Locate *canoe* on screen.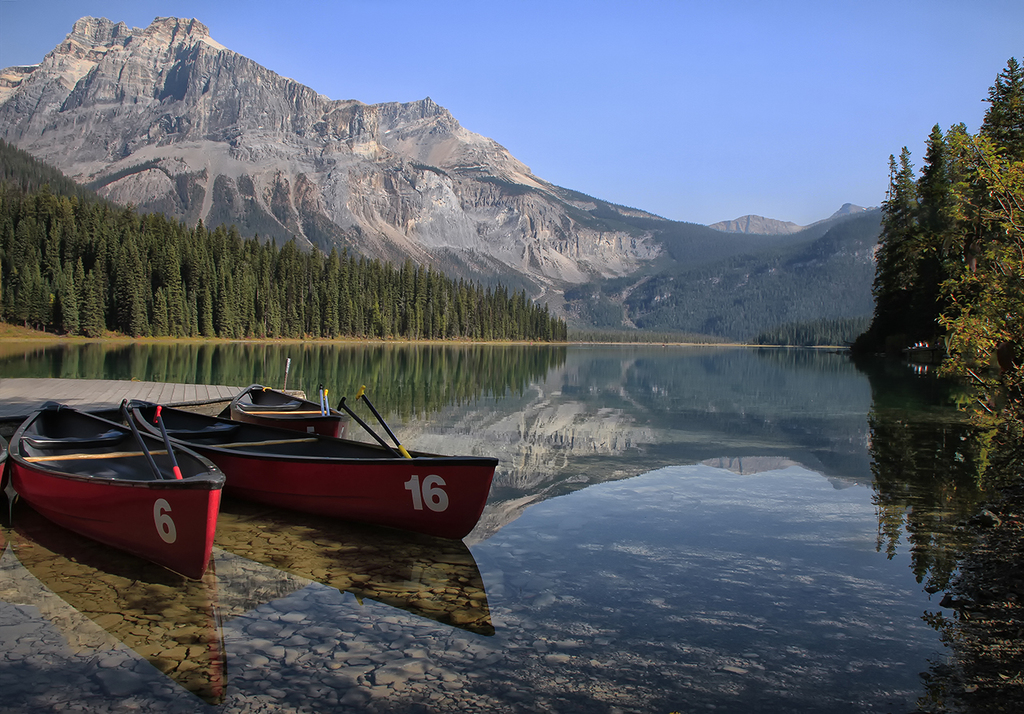
On screen at rect(234, 383, 346, 436).
